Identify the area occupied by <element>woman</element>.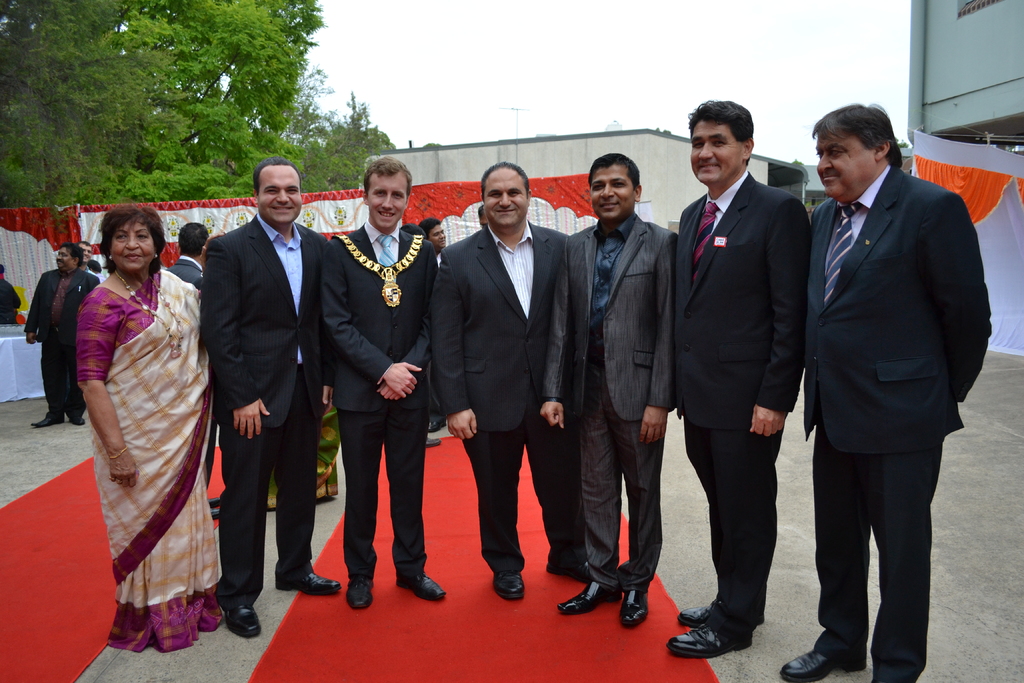
Area: pyautogui.locateOnScreen(72, 204, 216, 651).
